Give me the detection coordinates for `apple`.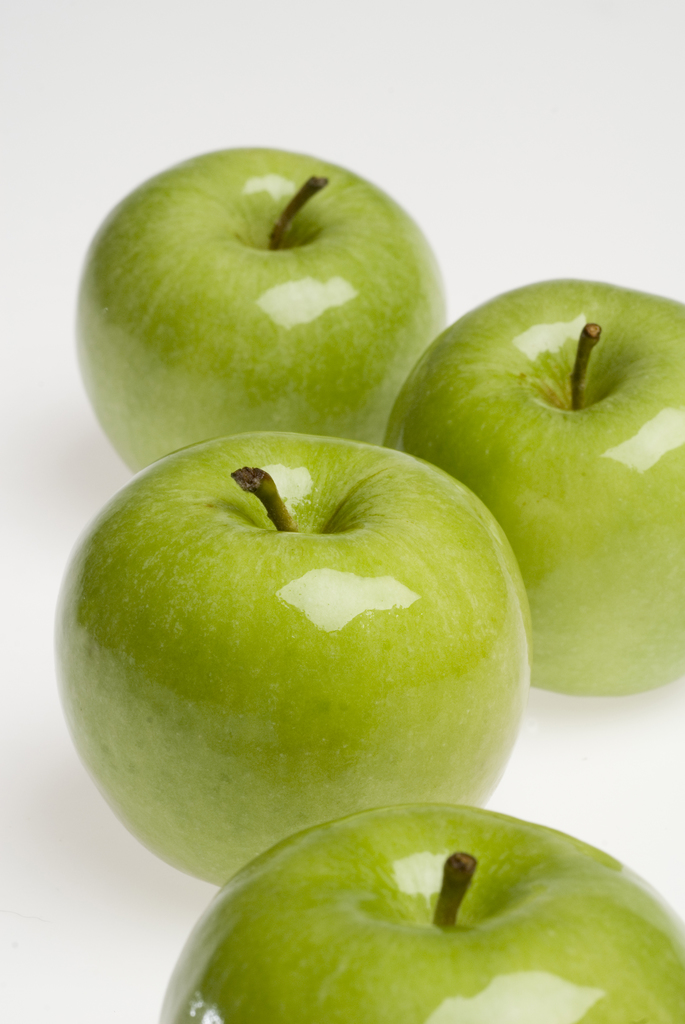
BBox(158, 800, 684, 1023).
